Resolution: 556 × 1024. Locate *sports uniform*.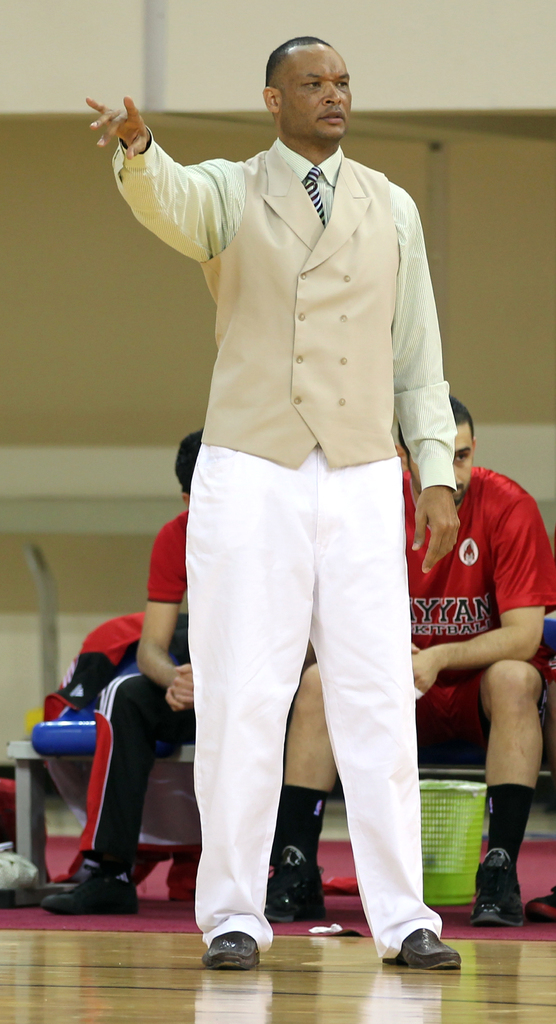
<bbox>385, 419, 550, 947</bbox>.
